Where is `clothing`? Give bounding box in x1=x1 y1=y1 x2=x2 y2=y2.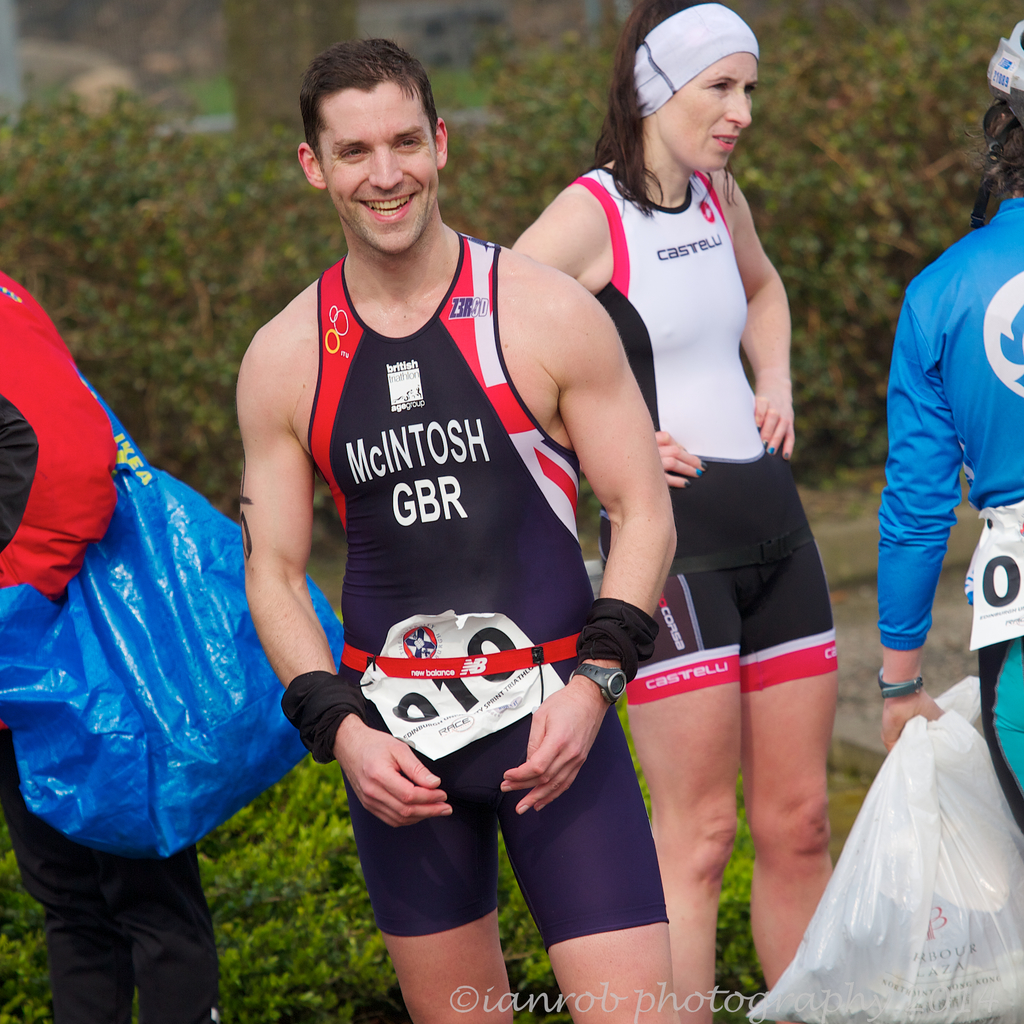
x1=263 y1=213 x2=630 y2=902.
